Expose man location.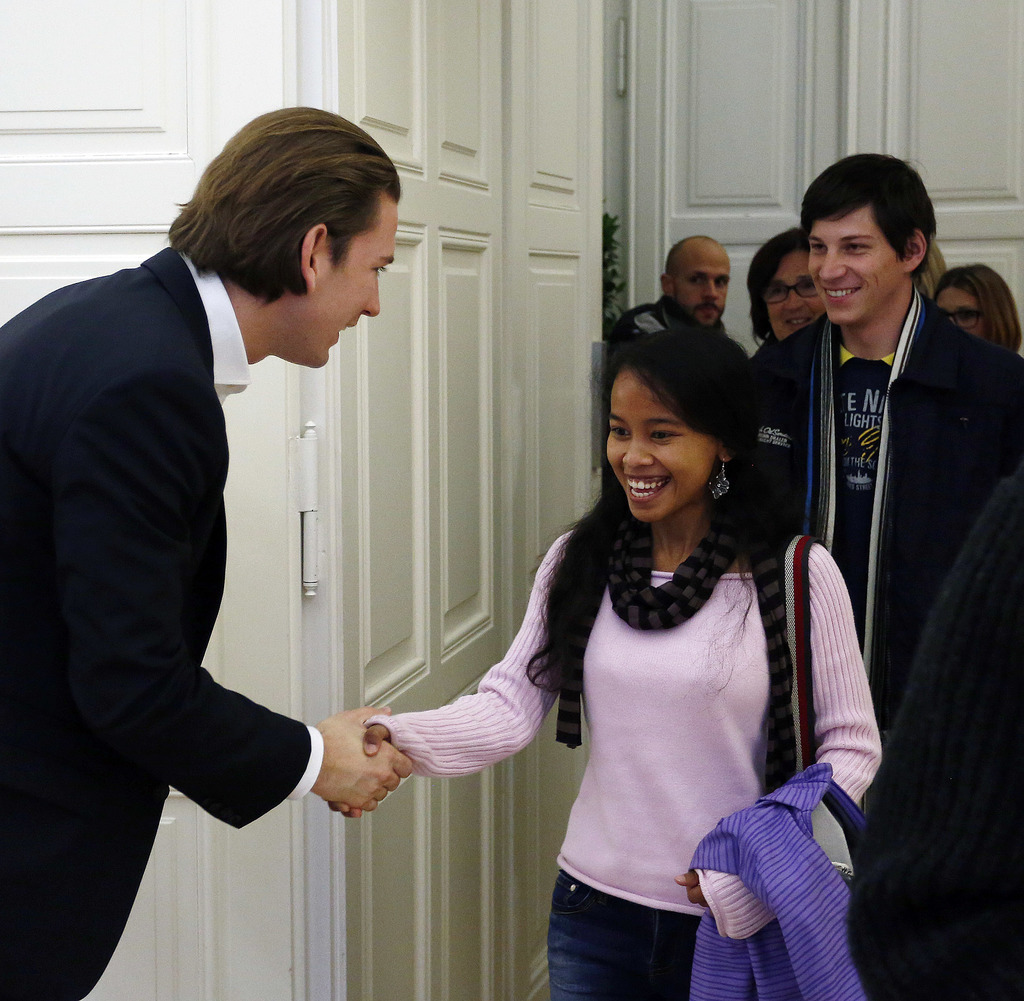
Exposed at <box>0,94,426,1000</box>.
